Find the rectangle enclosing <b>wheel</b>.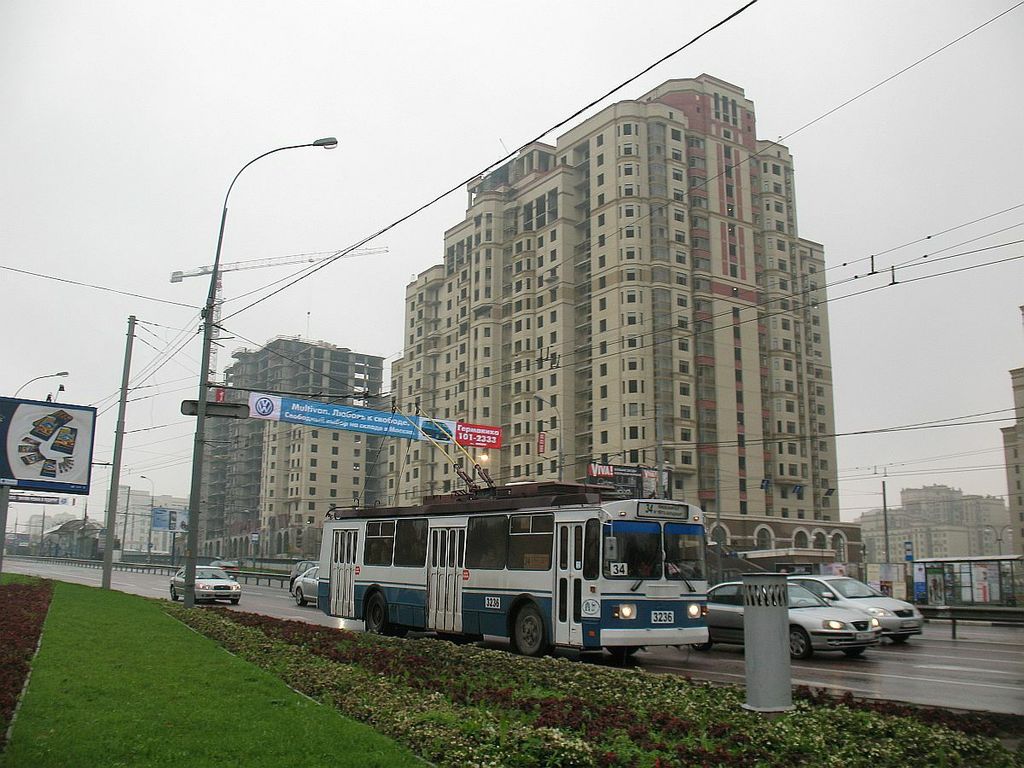
[left=691, top=643, right=710, bottom=651].
